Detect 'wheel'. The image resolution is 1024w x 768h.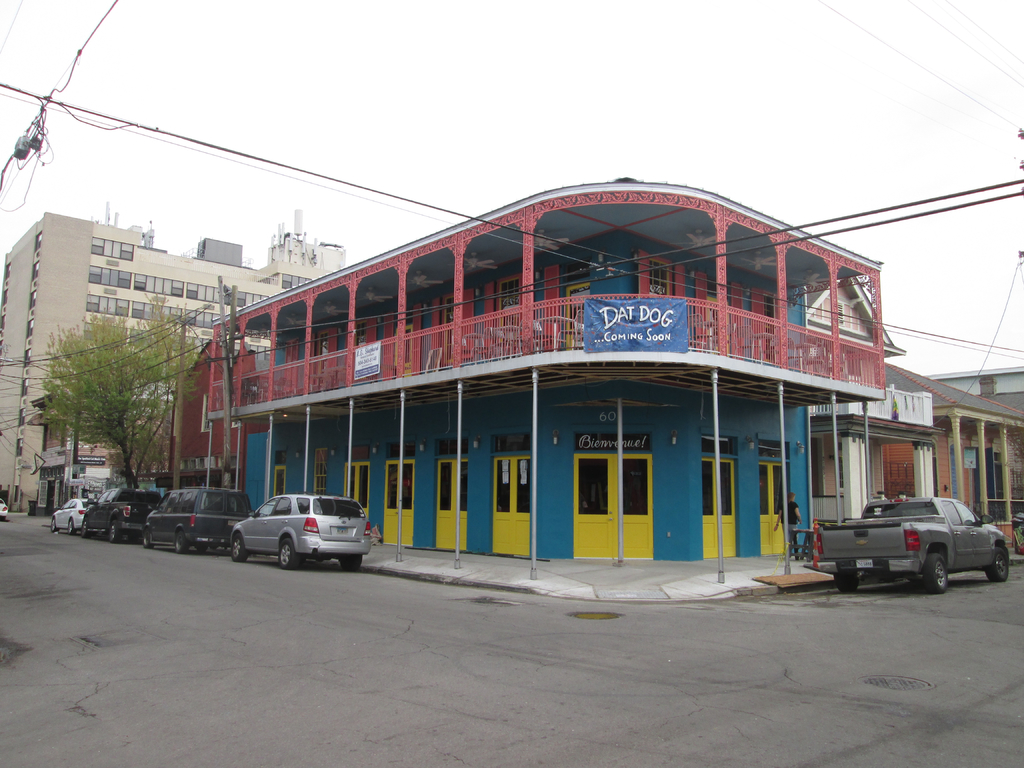
<bbox>838, 574, 854, 590</bbox>.
